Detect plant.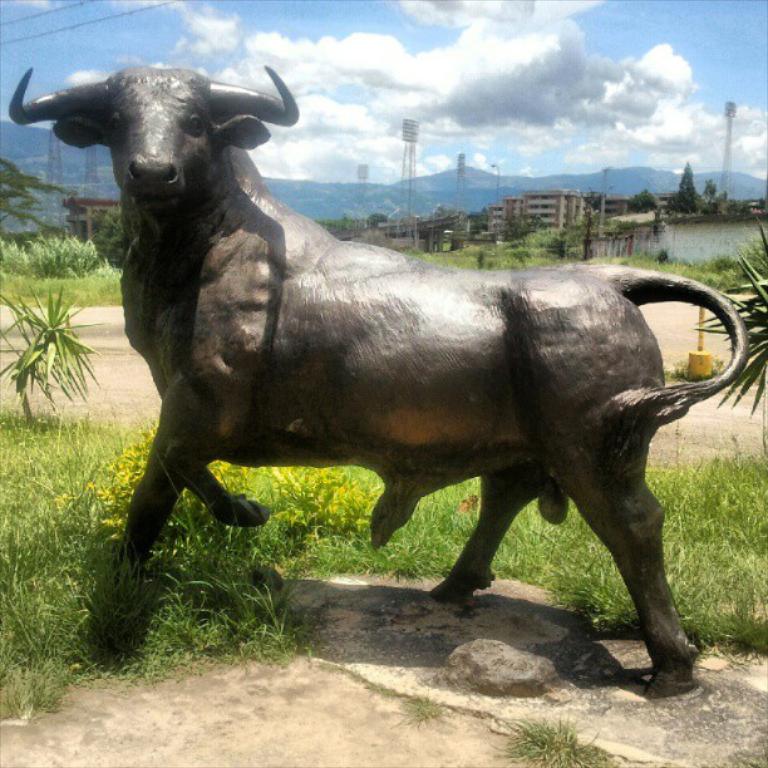
Detected at locate(494, 717, 624, 767).
